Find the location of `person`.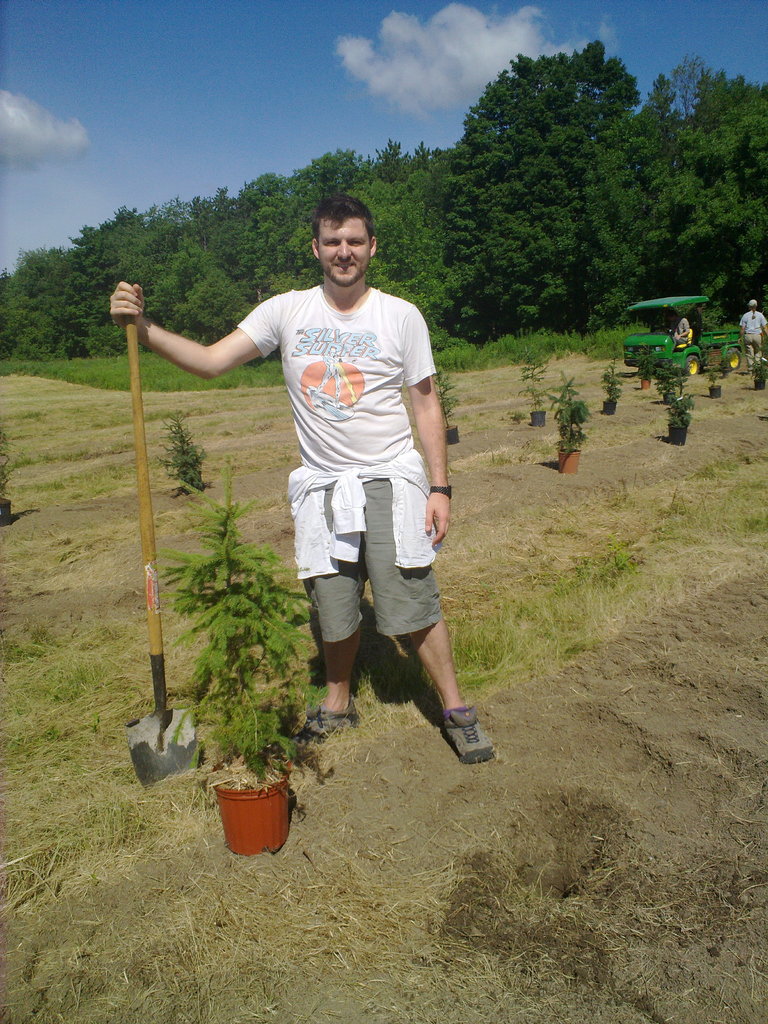
Location: x1=740, y1=295, x2=767, y2=355.
